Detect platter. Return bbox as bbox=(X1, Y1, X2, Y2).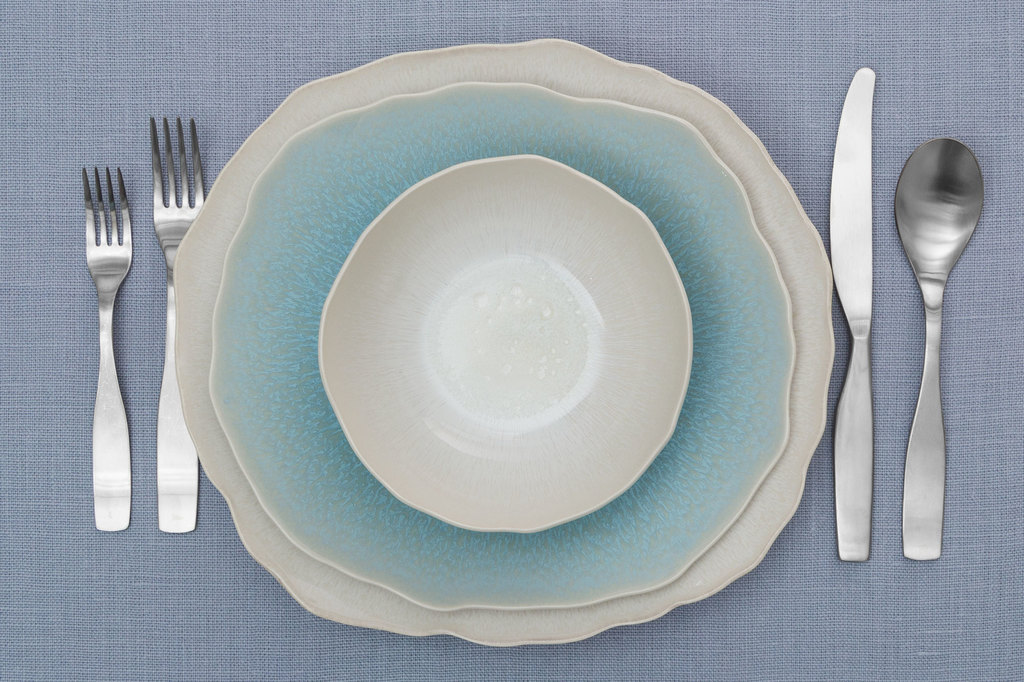
bbox=(173, 39, 833, 647).
